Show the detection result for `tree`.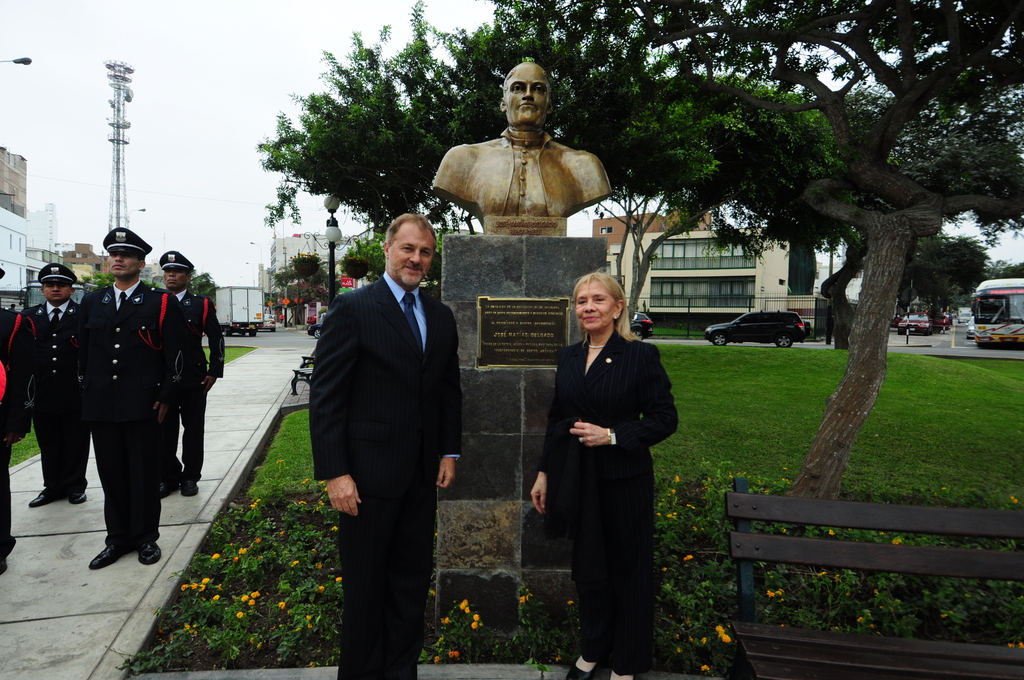
box=[474, 0, 1023, 512].
